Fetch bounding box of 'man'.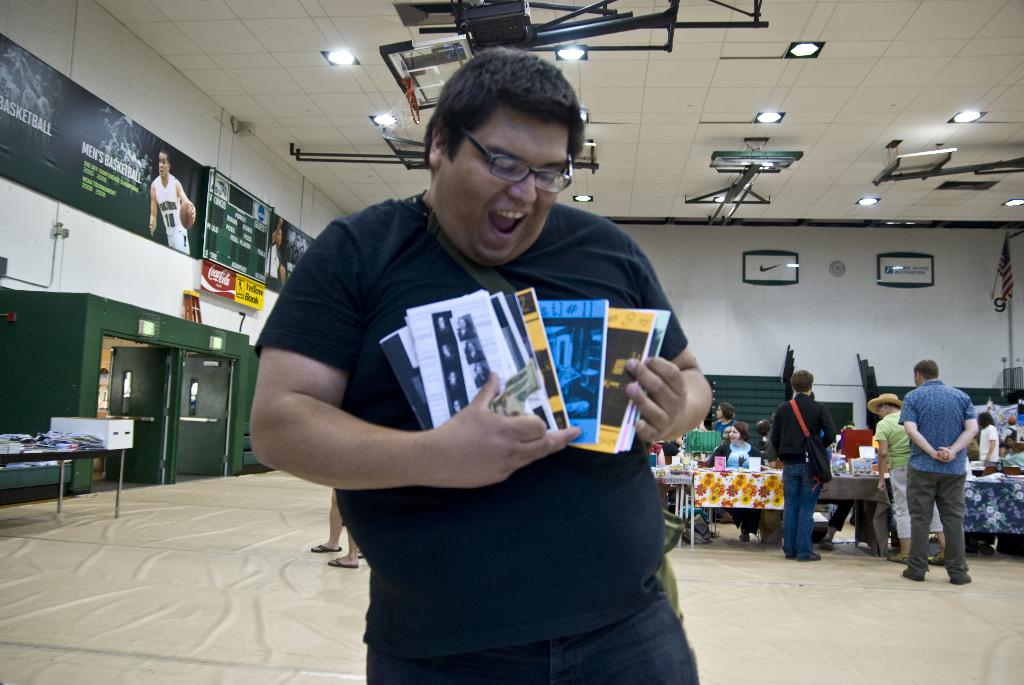
Bbox: left=982, top=404, right=1007, bottom=471.
